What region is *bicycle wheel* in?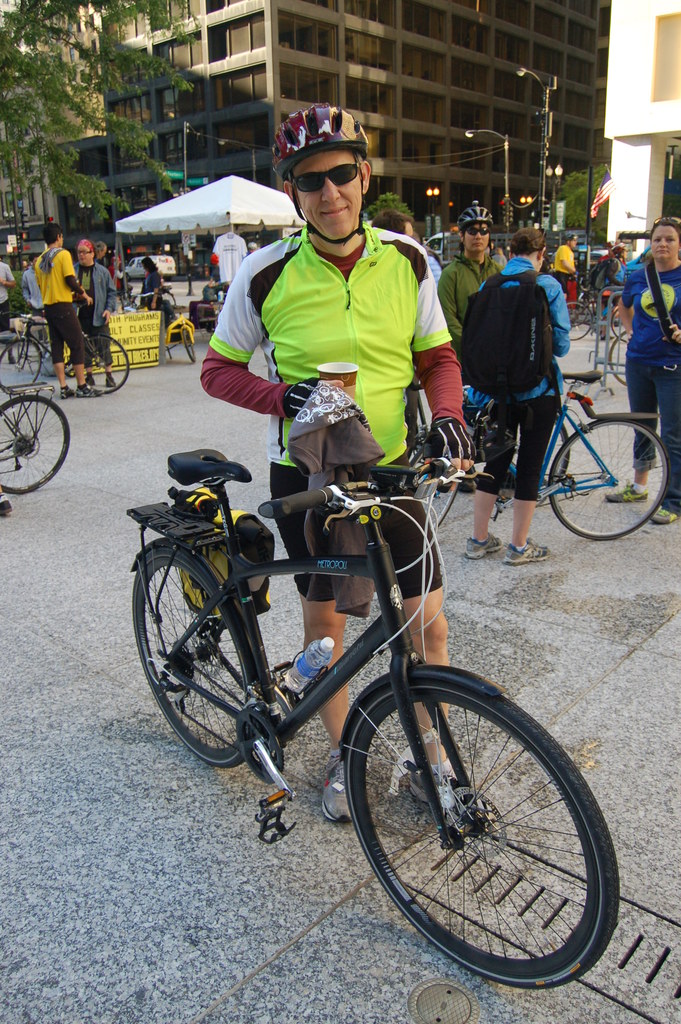
[left=554, top=410, right=661, bottom=540].
